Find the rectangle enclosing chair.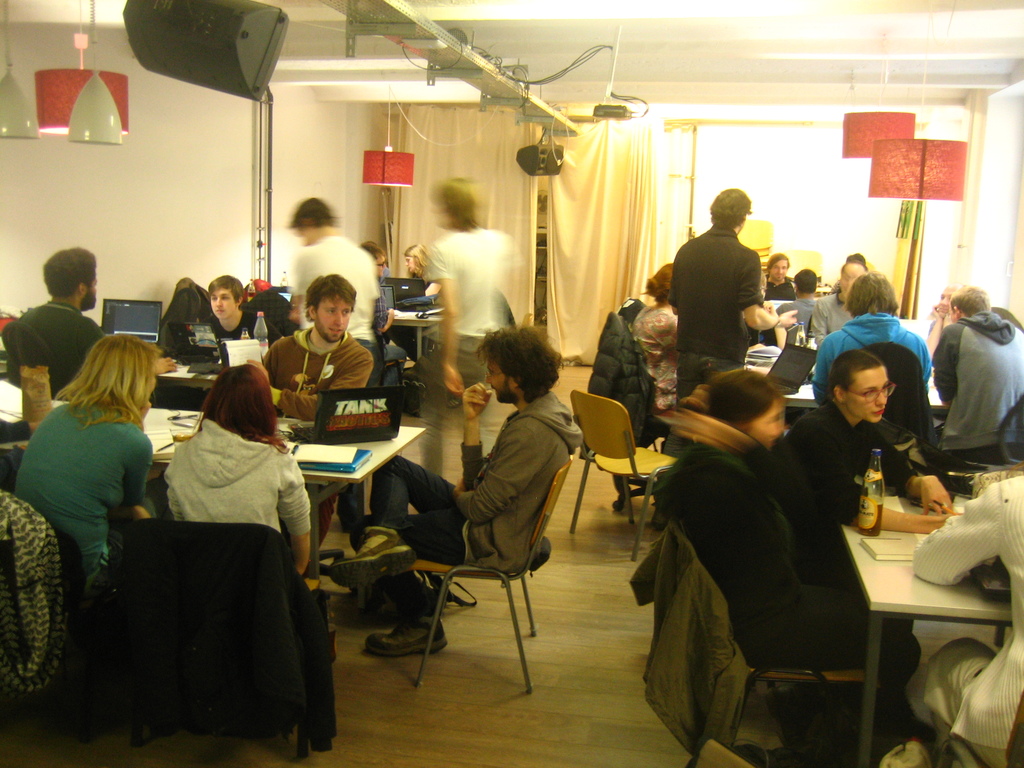
{"left": 425, "top": 413, "right": 566, "bottom": 710}.
